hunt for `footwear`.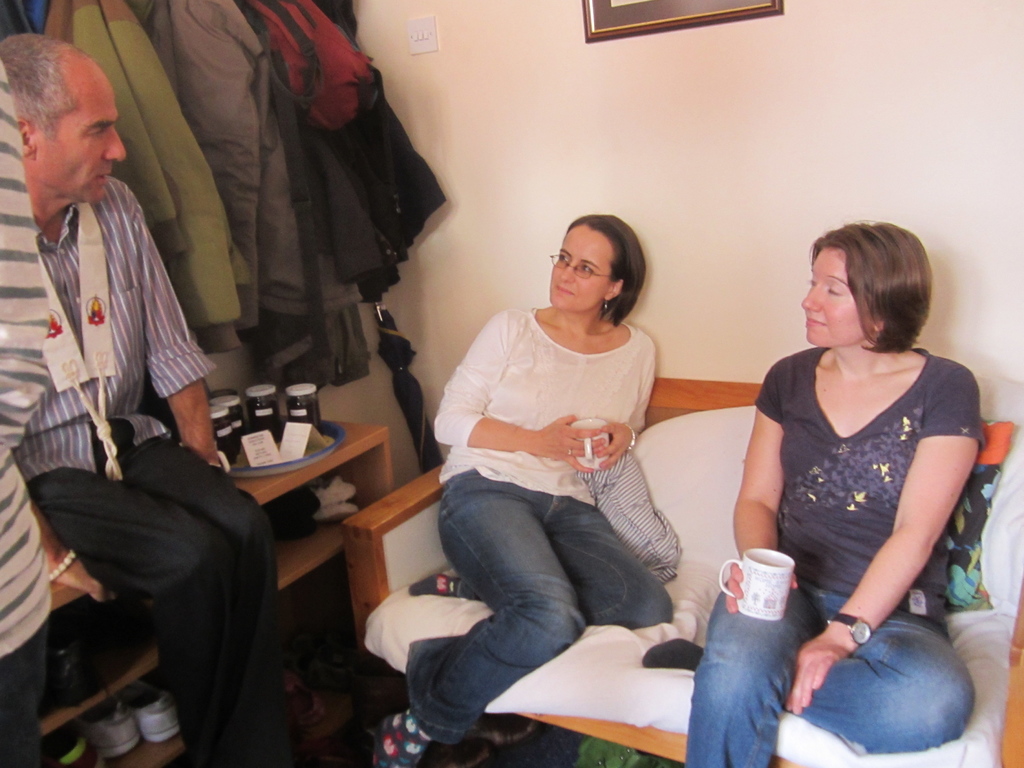
Hunted down at (left=39, top=724, right=108, bottom=767).
